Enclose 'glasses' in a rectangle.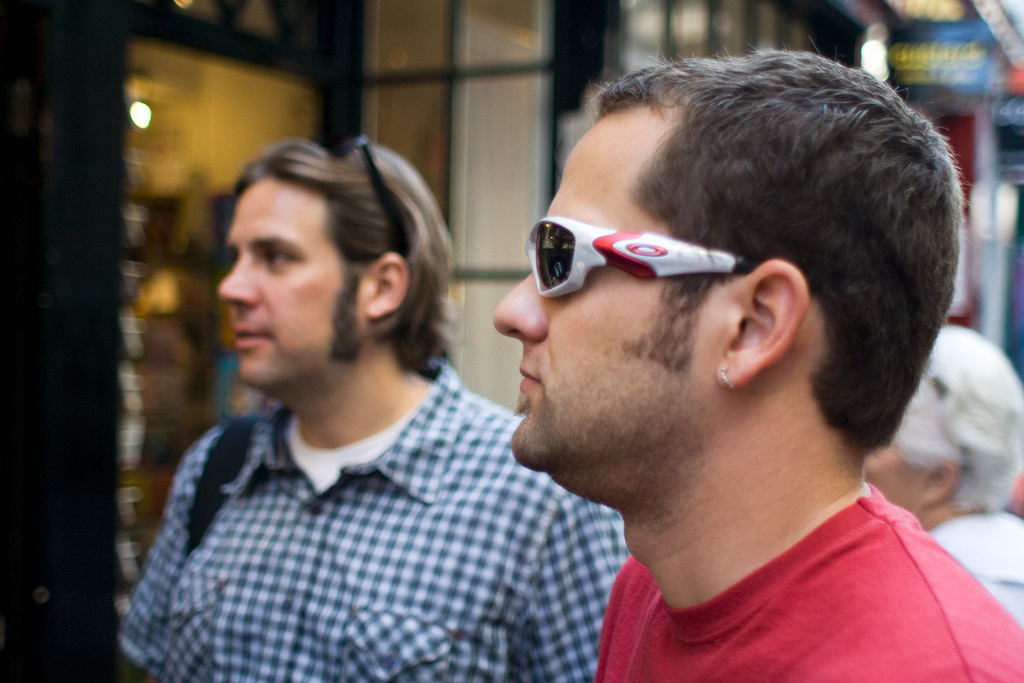
rect(522, 210, 762, 302).
